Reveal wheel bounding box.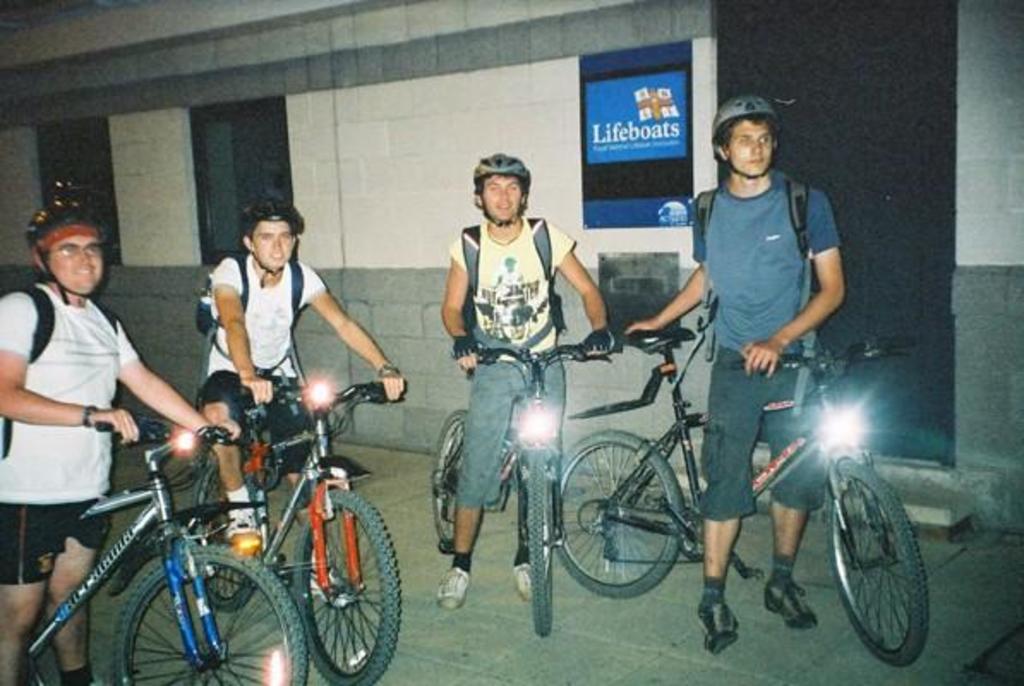
Revealed: locate(192, 460, 261, 614).
